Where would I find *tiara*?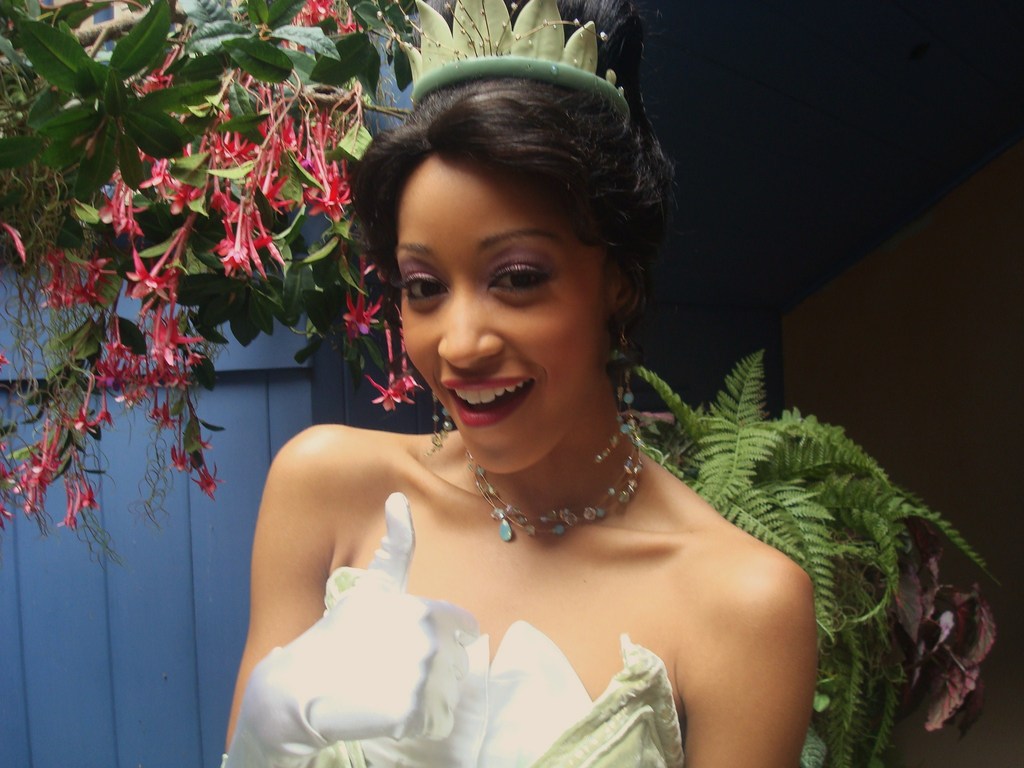
At x1=376, y1=0, x2=631, y2=124.
